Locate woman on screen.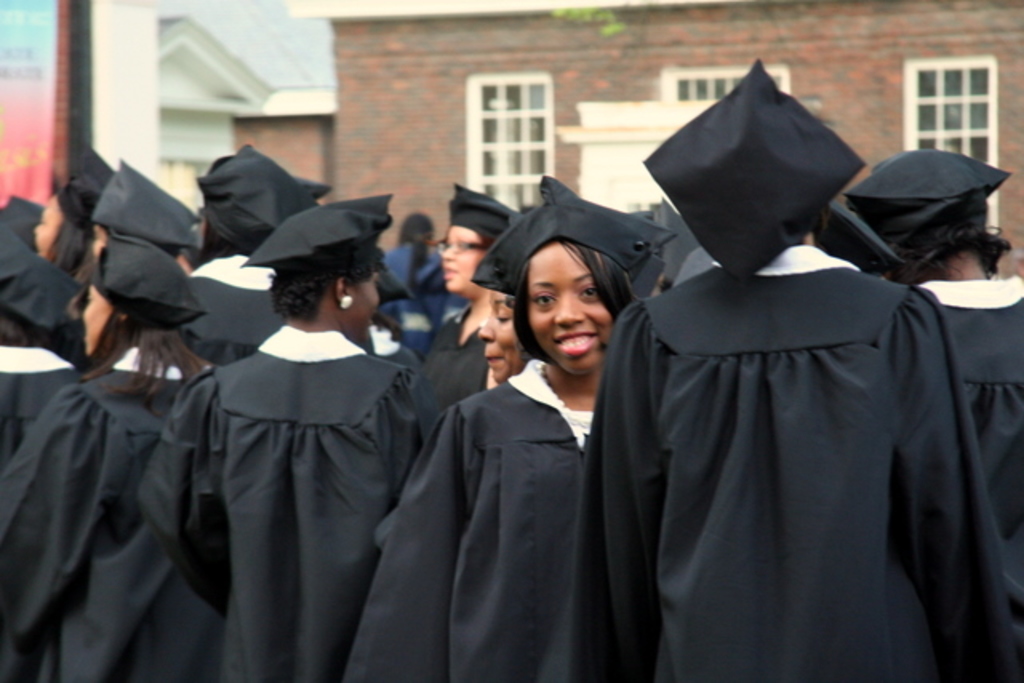
On screen at 0/163/203/365.
